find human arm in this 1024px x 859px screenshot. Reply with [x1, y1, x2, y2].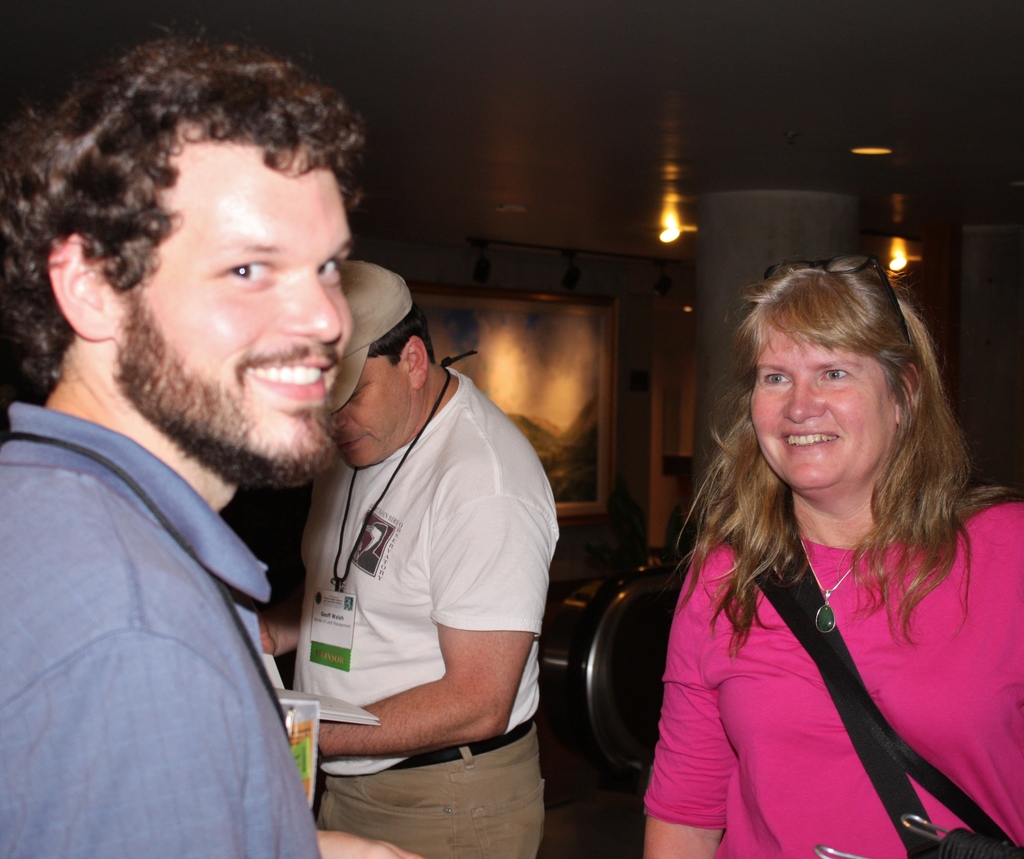
[647, 566, 721, 858].
